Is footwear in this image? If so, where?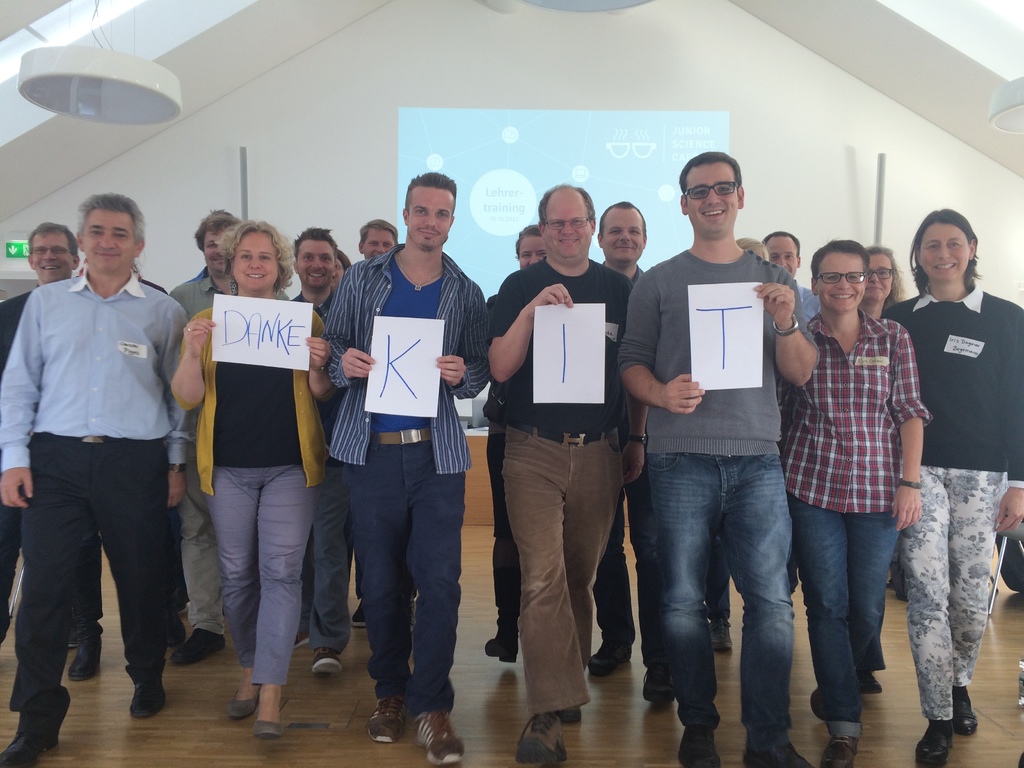
Yes, at [950, 677, 982, 733].
